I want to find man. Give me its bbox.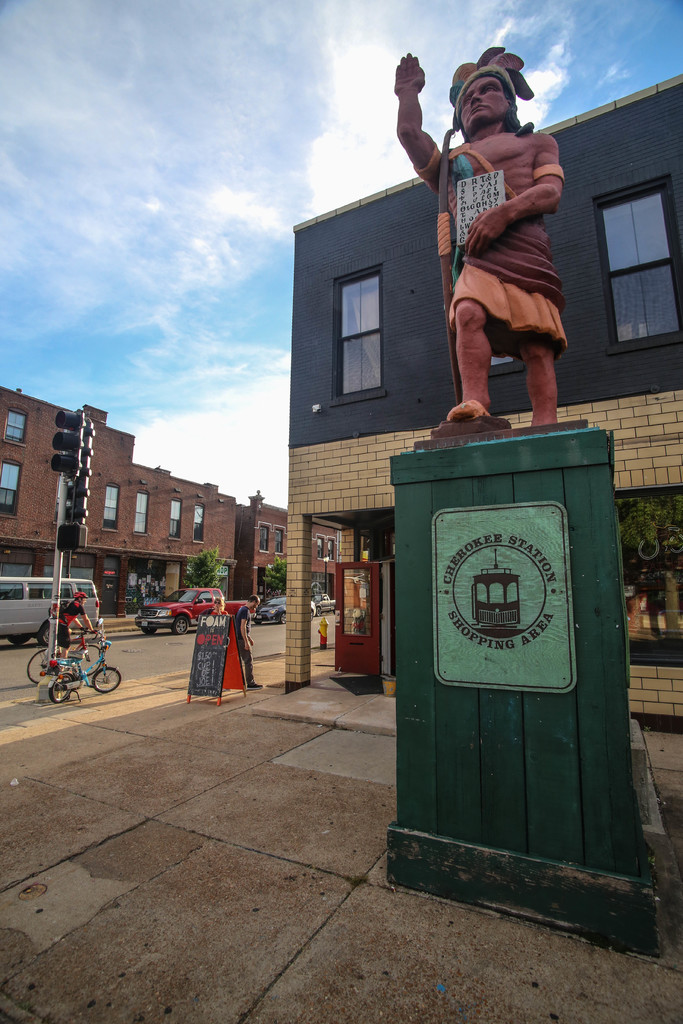
[410,53,584,451].
